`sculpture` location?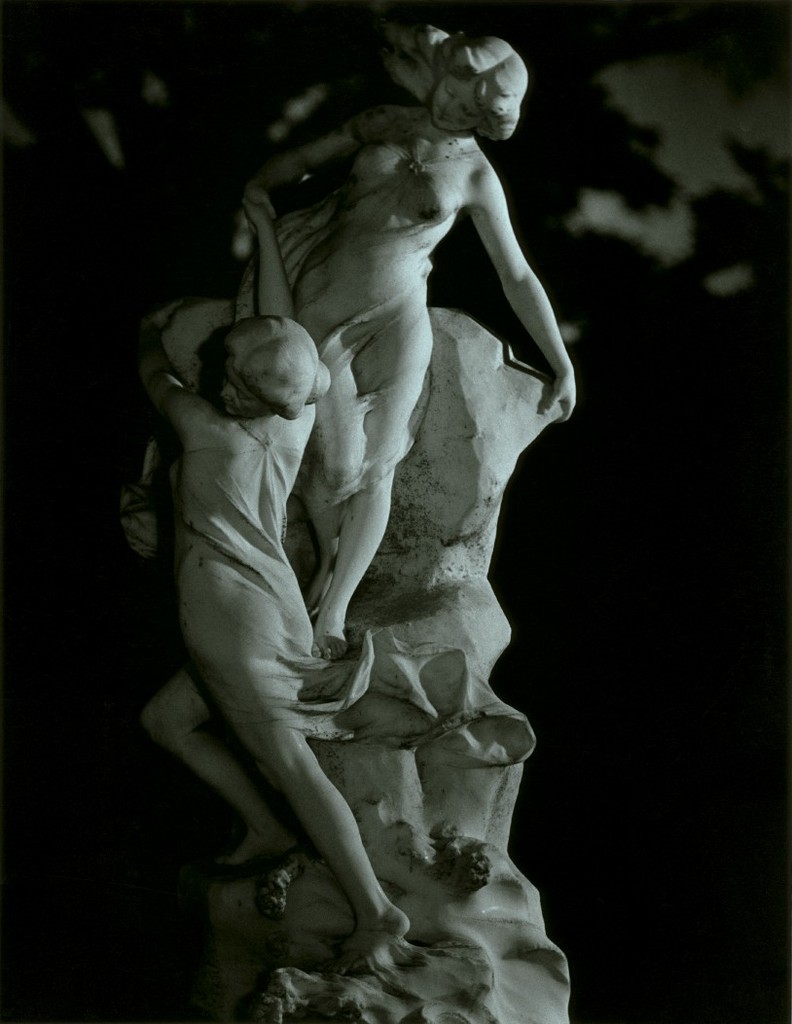
84/0/582/1023
